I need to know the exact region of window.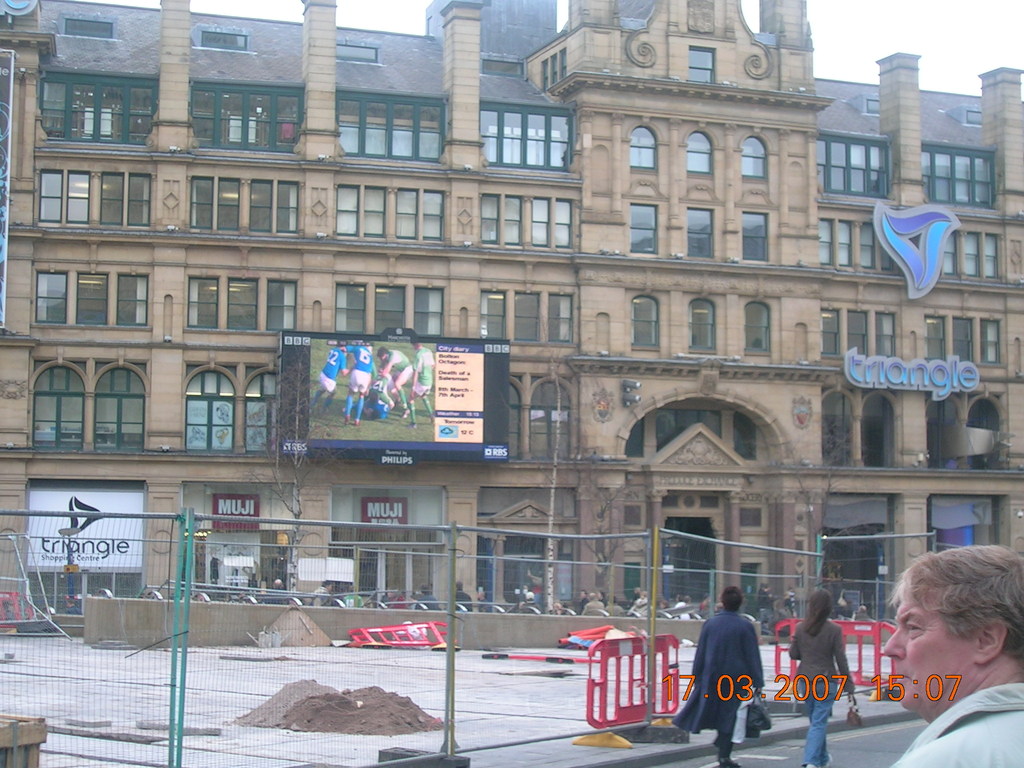
Region: box(823, 310, 837, 357).
